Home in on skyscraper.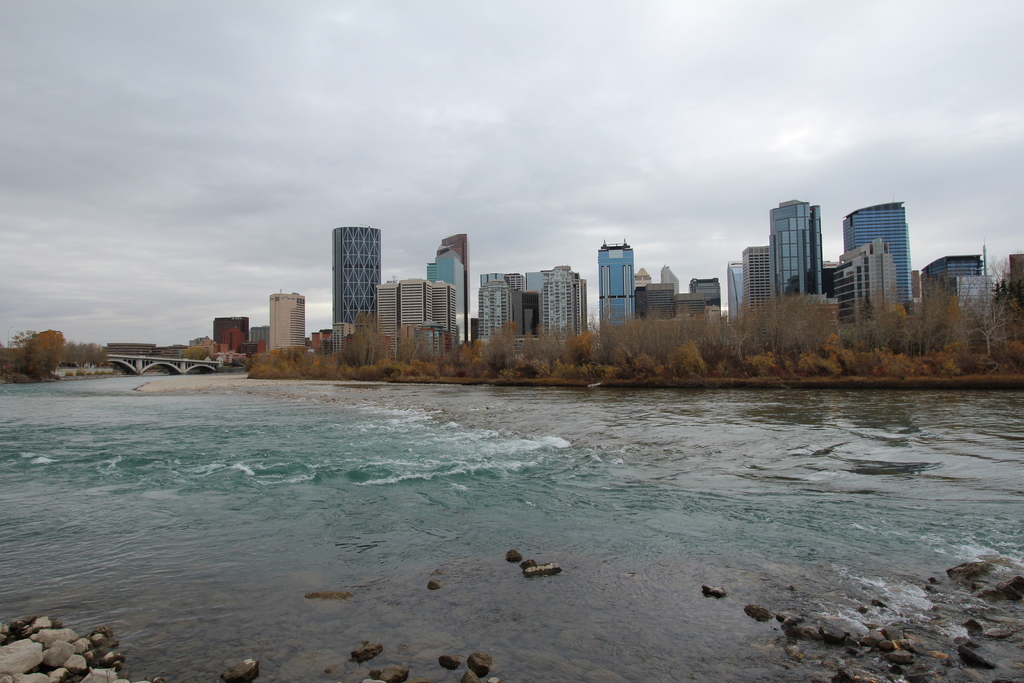
Homed in at 334/226/380/356.
